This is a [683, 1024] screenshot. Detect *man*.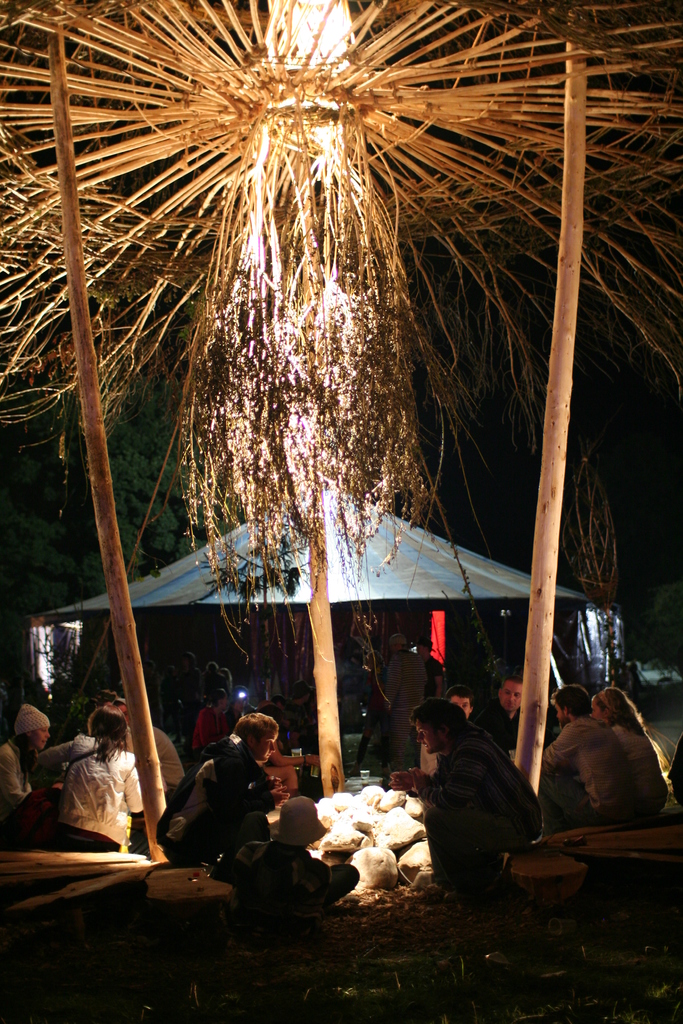
[left=381, top=705, right=544, bottom=898].
